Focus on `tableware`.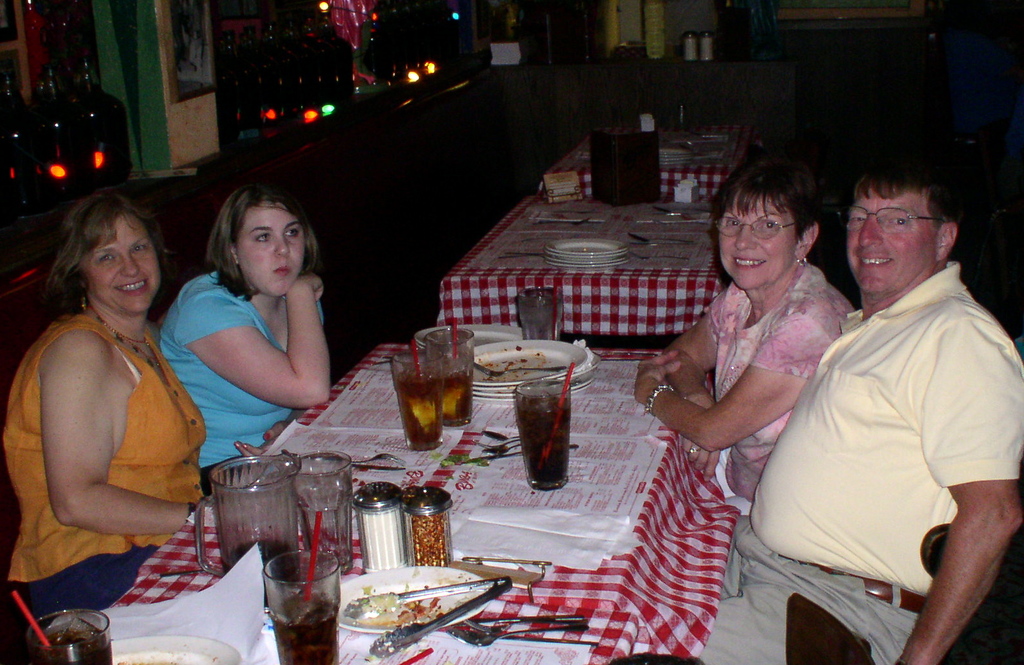
Focused at [left=626, top=232, right=696, bottom=242].
